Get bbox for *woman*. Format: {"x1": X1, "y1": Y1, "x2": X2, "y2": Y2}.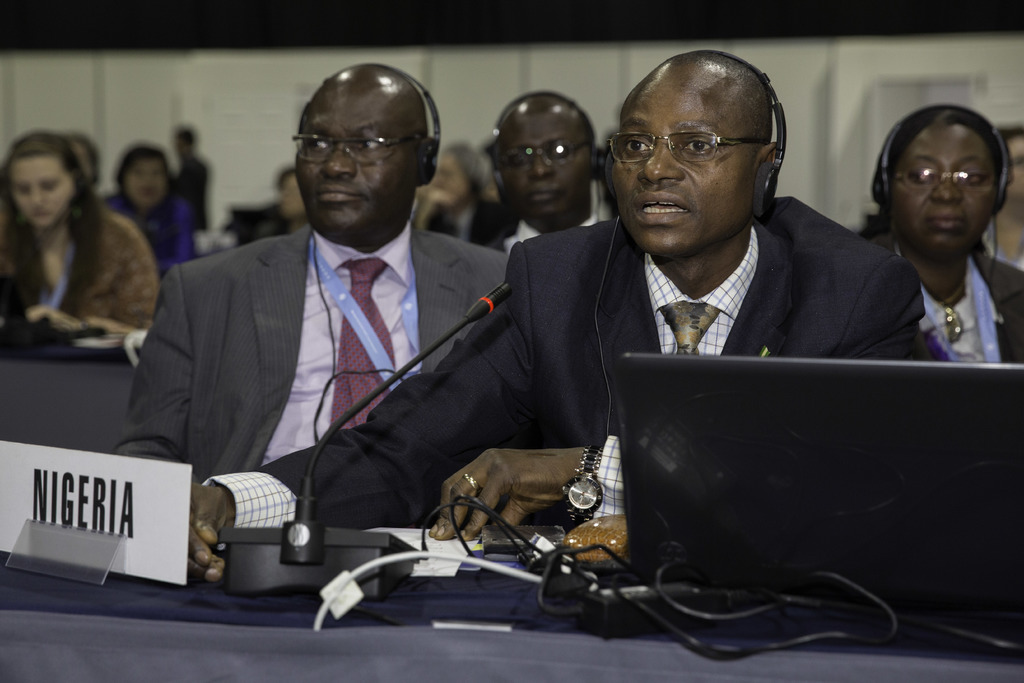
{"x1": 838, "y1": 97, "x2": 1023, "y2": 385}.
